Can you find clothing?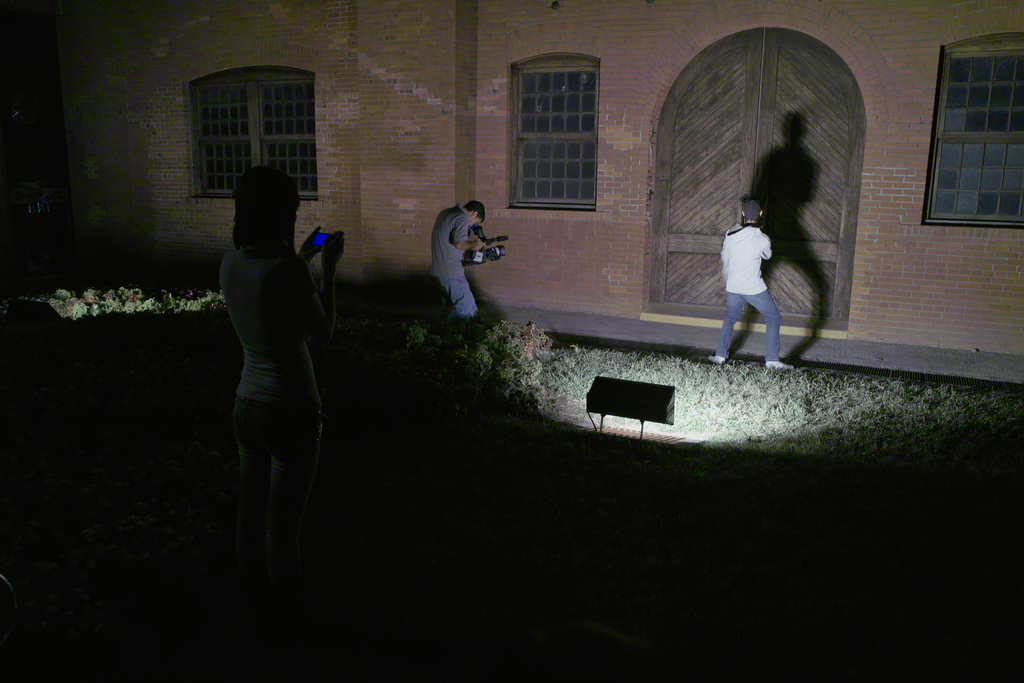
Yes, bounding box: <region>219, 245, 328, 462</region>.
